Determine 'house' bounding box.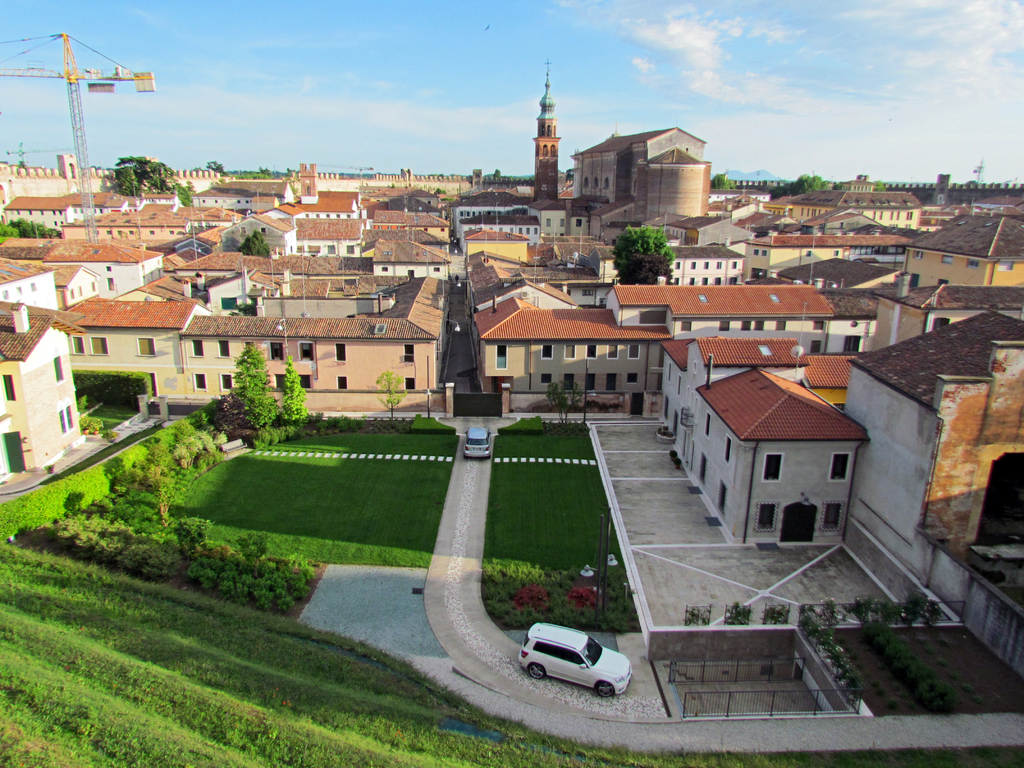
Determined: {"x1": 0, "y1": 252, "x2": 58, "y2": 310}.
